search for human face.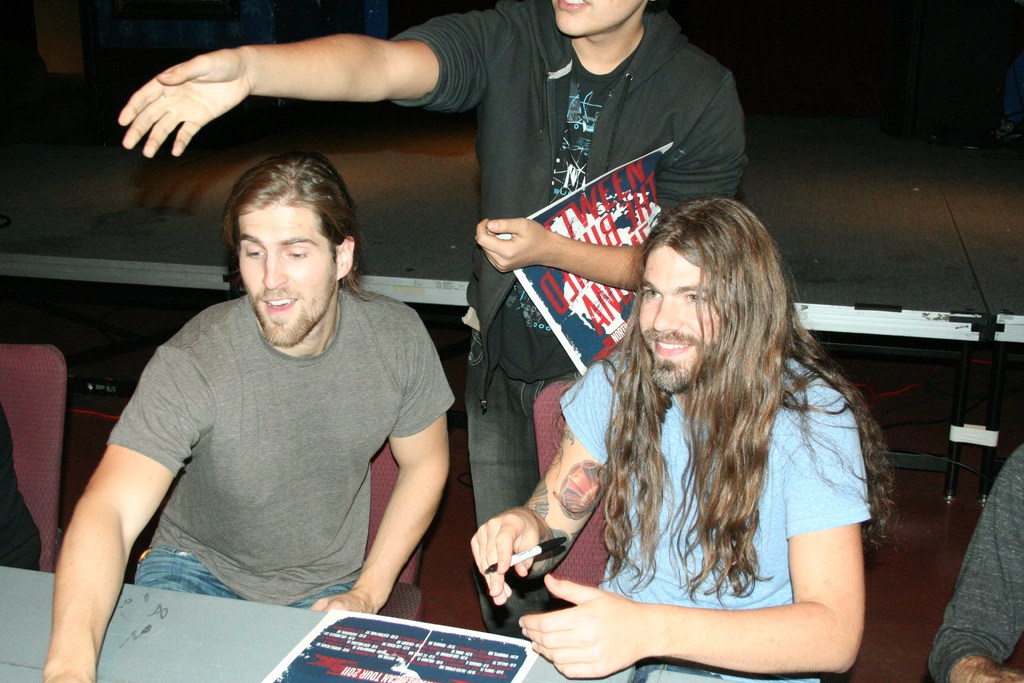
Found at locate(550, 0, 640, 33).
